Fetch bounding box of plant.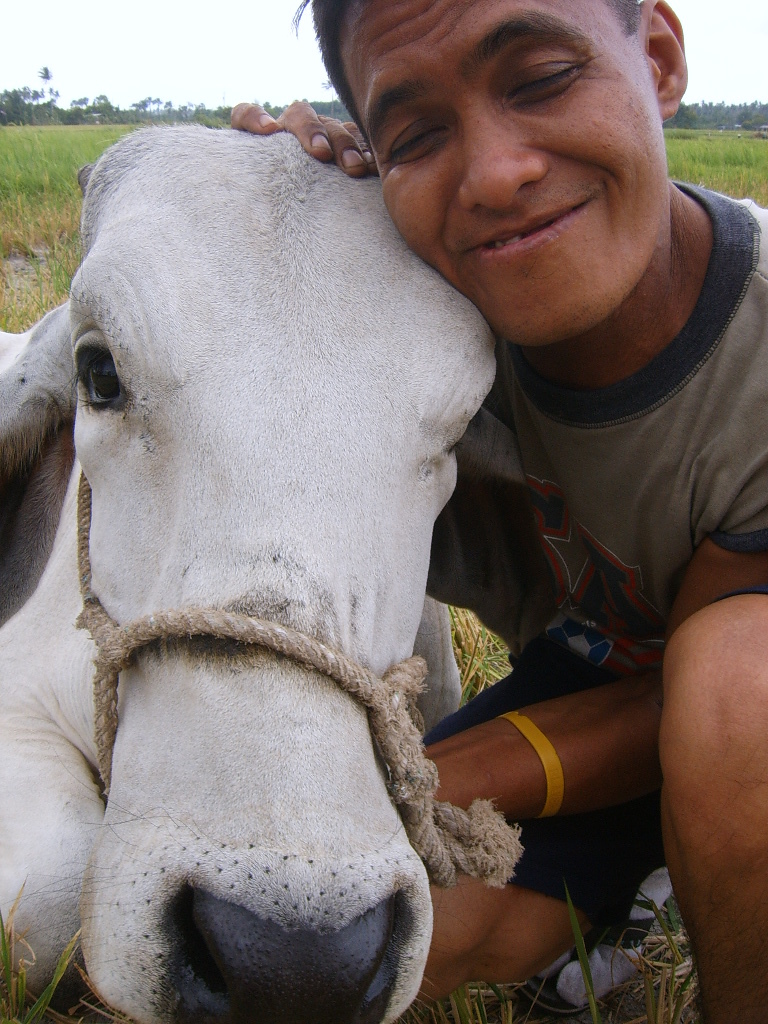
Bbox: bbox(147, 80, 373, 157).
